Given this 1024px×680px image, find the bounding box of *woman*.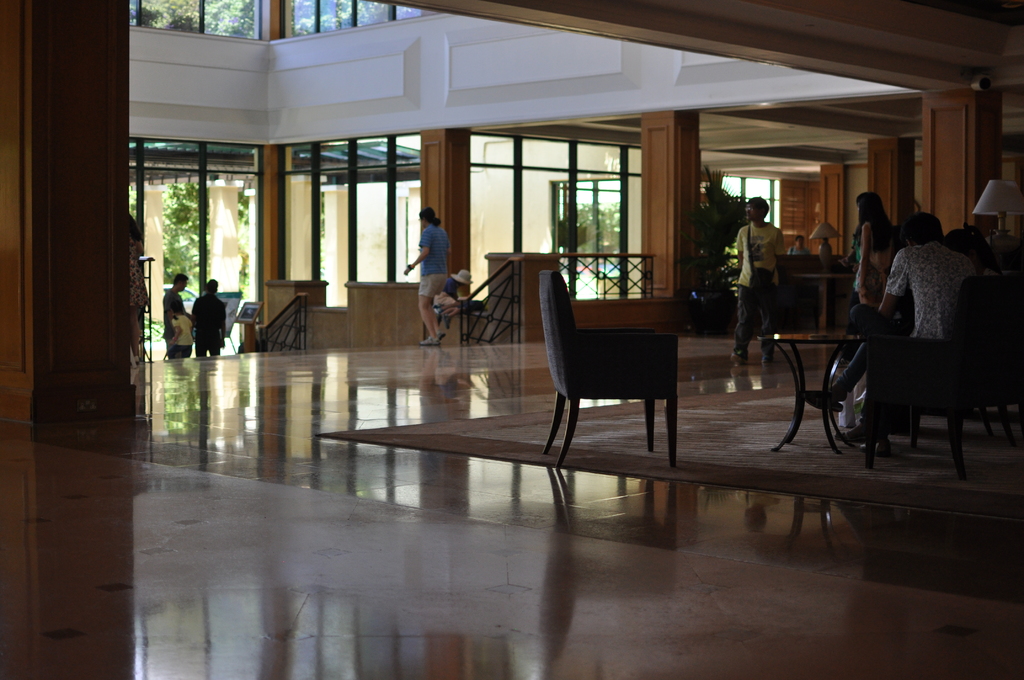
bbox=[856, 191, 896, 304].
